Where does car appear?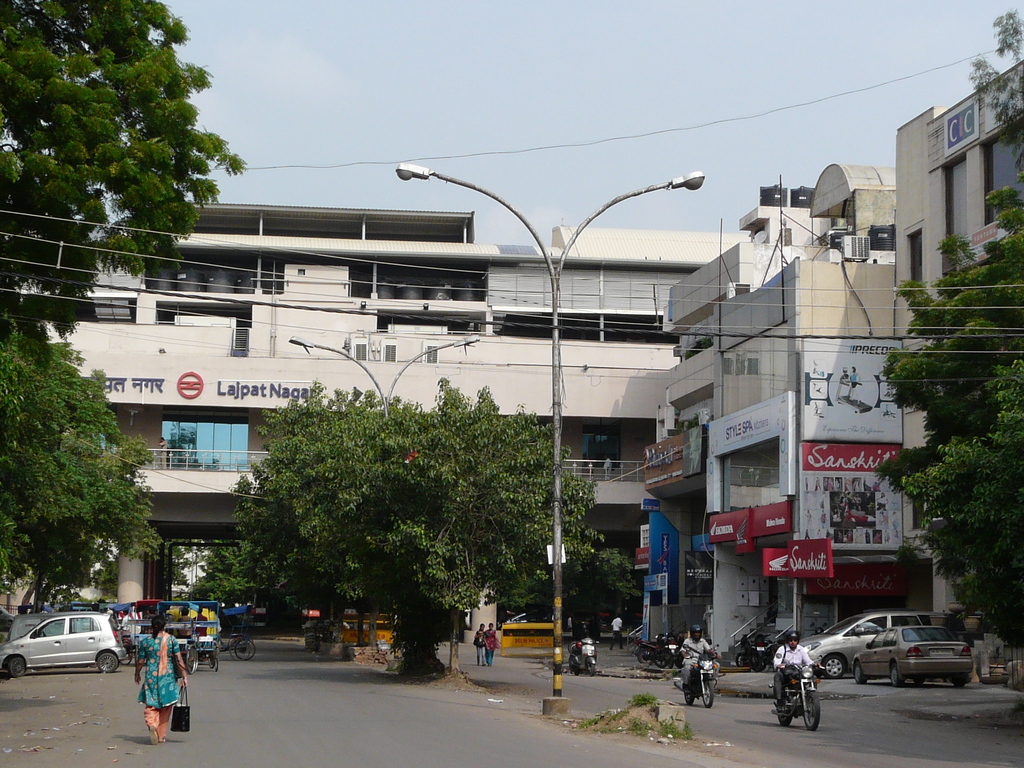
Appears at region(0, 604, 41, 644).
